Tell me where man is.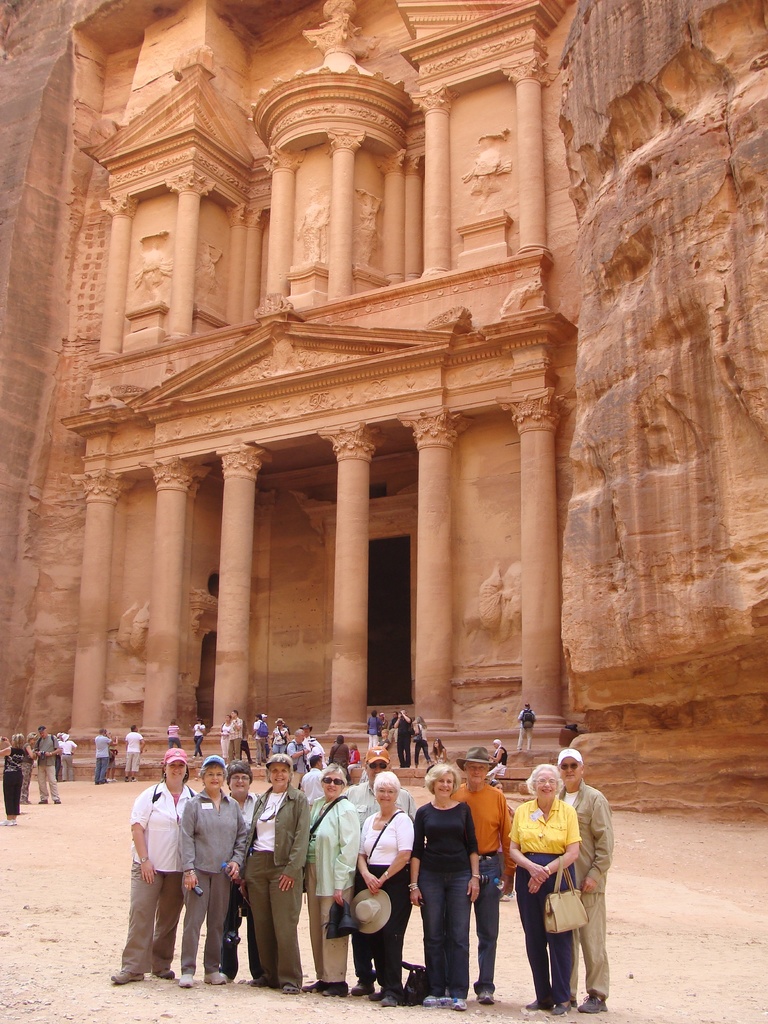
man is at {"x1": 298, "y1": 751, "x2": 327, "y2": 806}.
